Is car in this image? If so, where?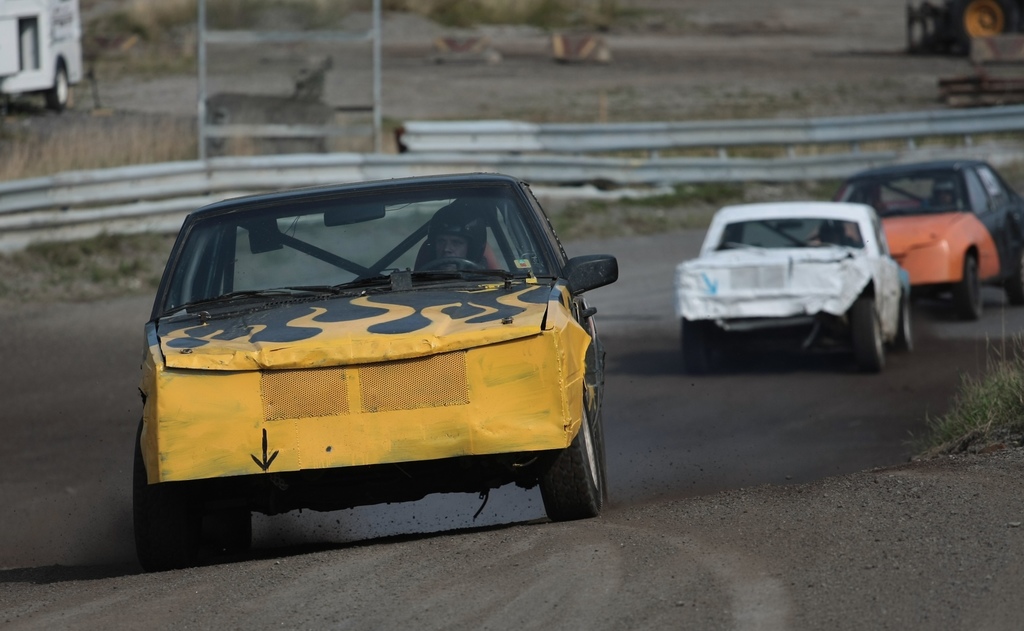
Yes, at crop(836, 156, 1023, 324).
